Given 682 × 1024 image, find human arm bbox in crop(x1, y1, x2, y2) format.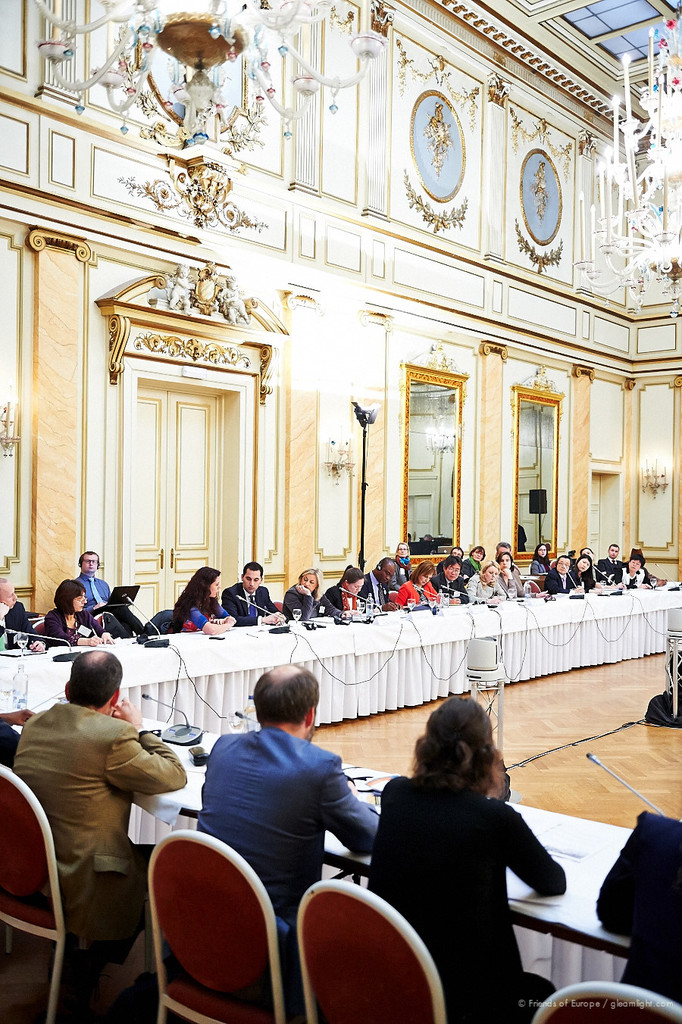
crop(186, 605, 237, 635).
